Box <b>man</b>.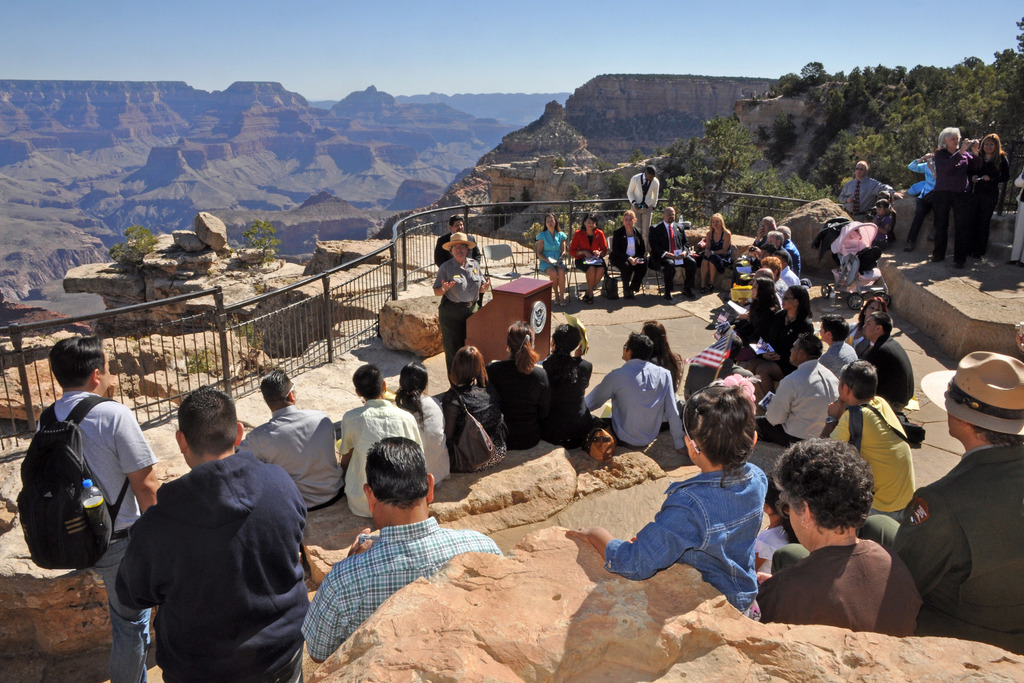
bbox=[337, 364, 419, 519].
